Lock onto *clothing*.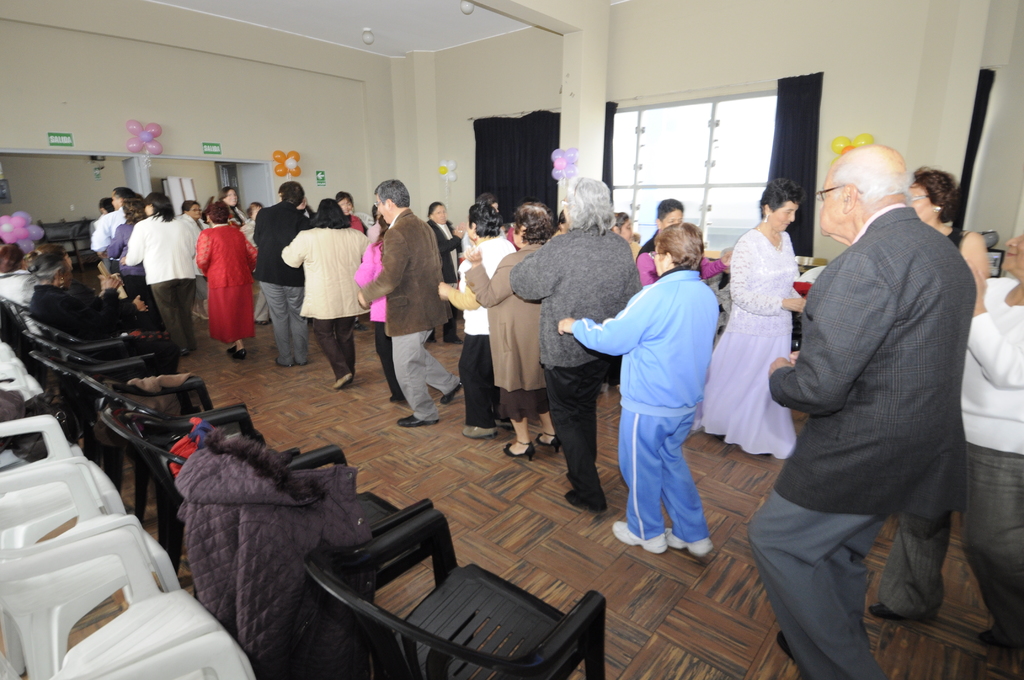
Locked: 276, 223, 372, 367.
